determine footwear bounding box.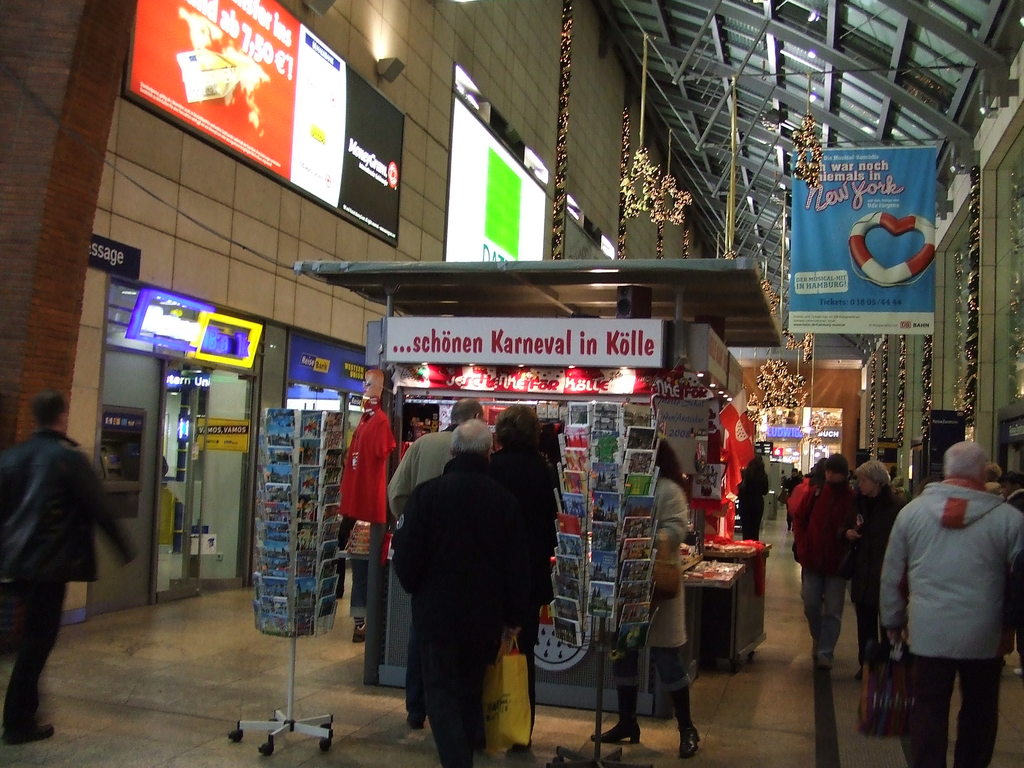
Determined: bbox(592, 719, 644, 740).
